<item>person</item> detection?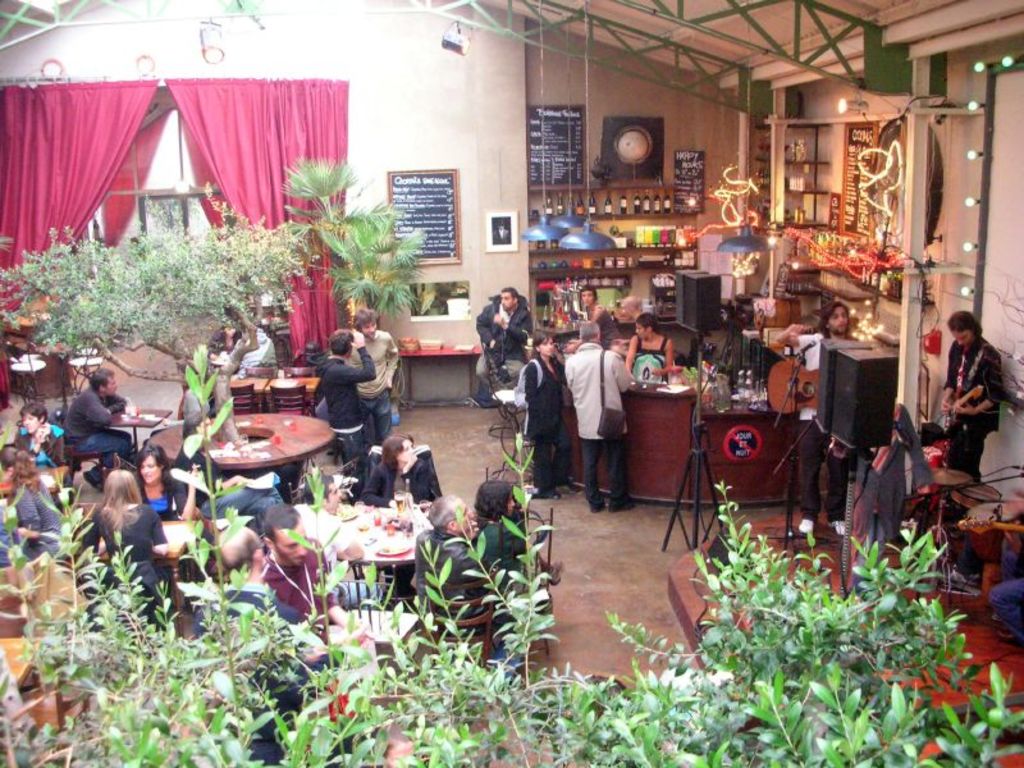
<box>767,301,851,540</box>
